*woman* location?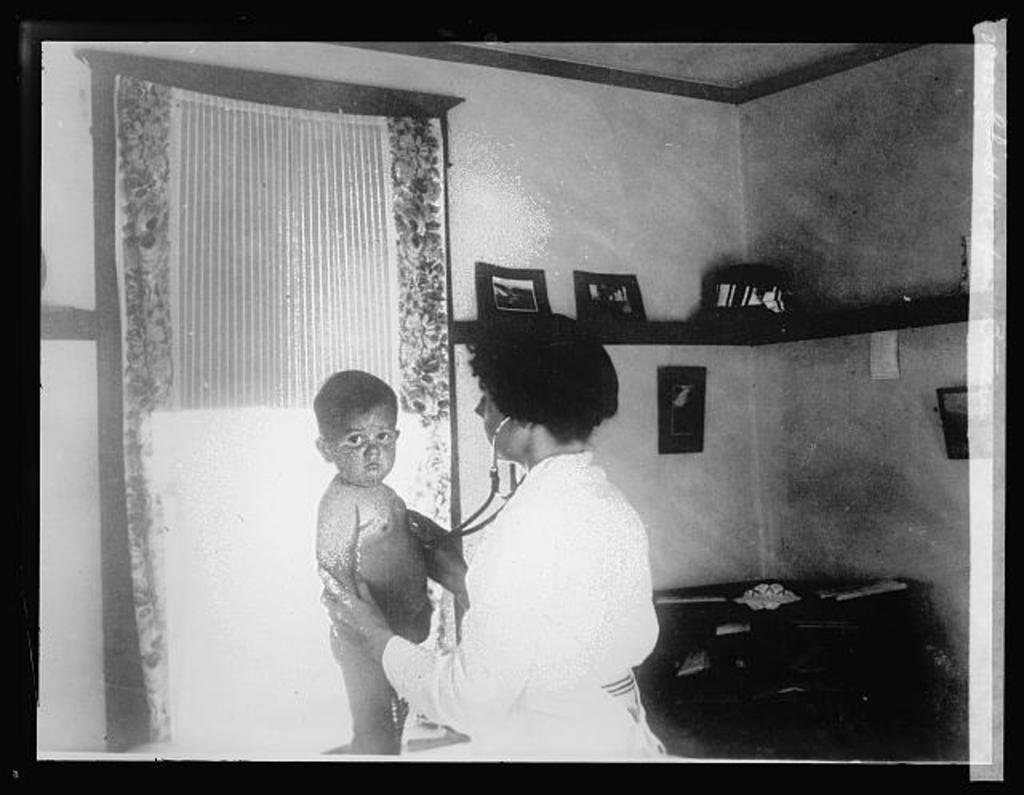
select_region(349, 330, 598, 755)
